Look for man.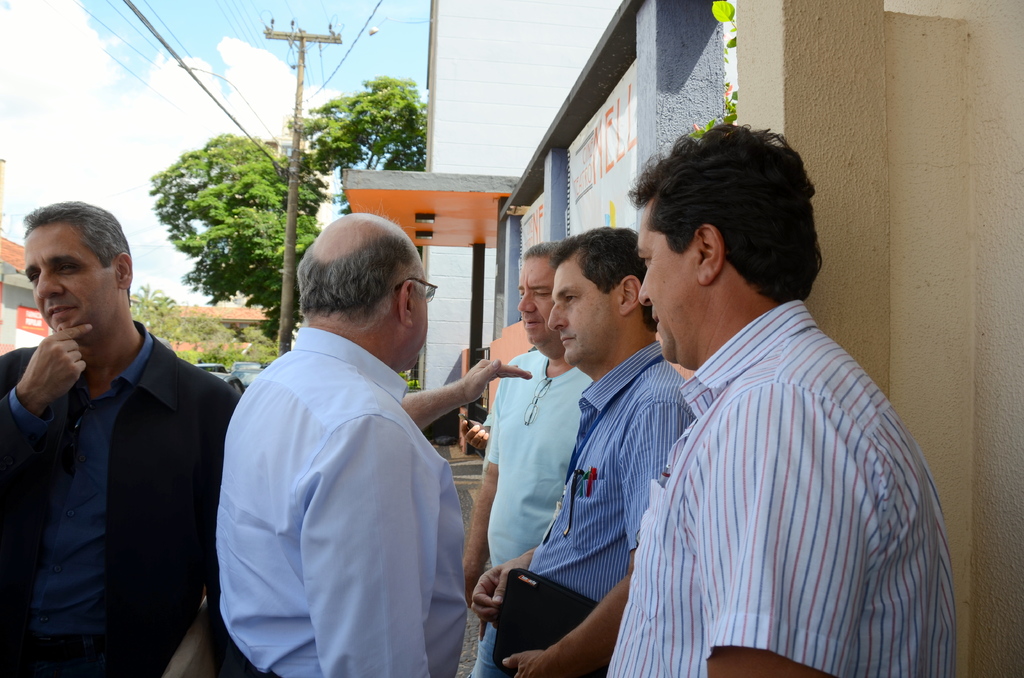
Found: 4, 196, 228, 663.
